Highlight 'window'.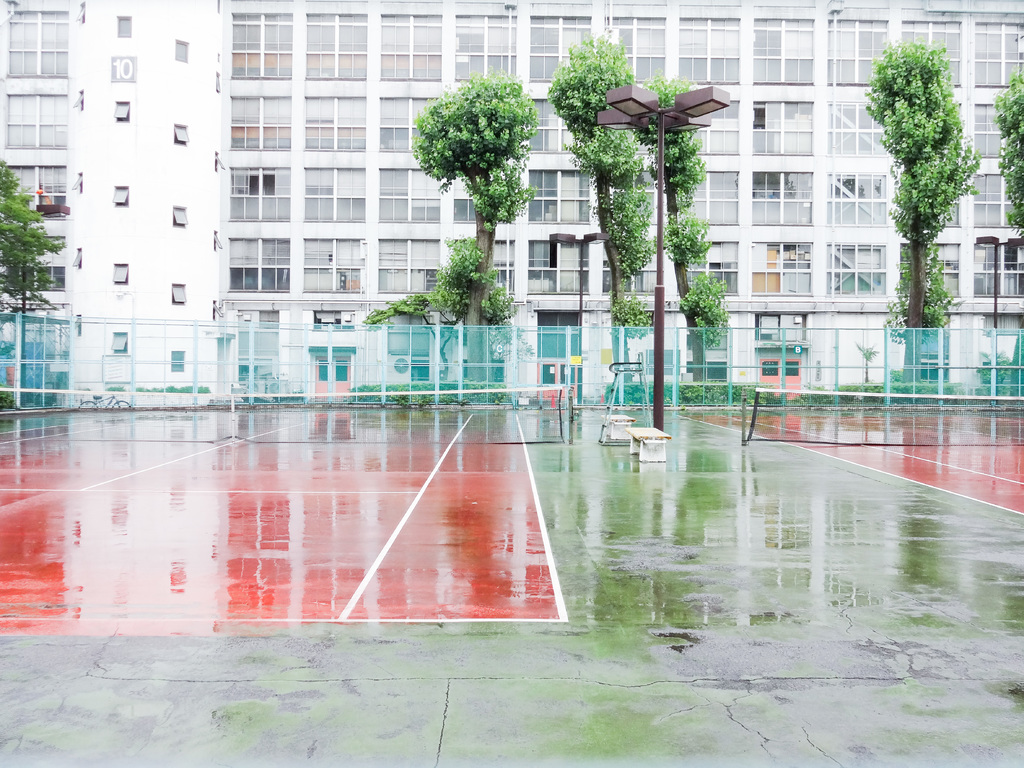
Highlighted region: region(72, 170, 80, 189).
